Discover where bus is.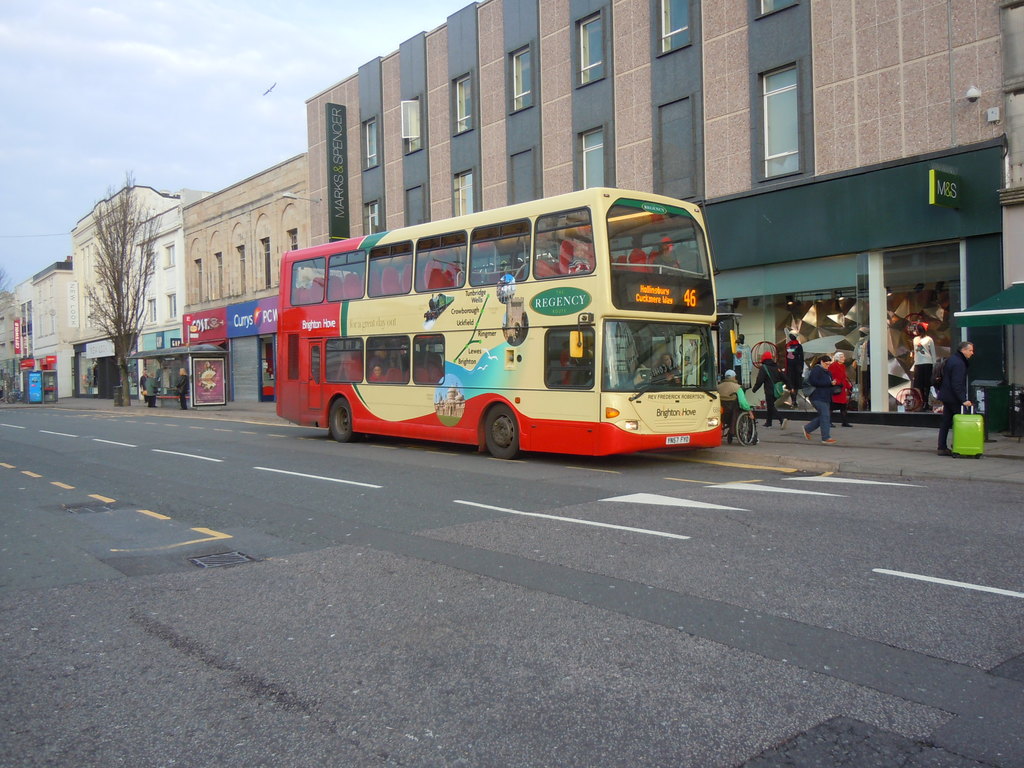
Discovered at left=275, top=184, right=743, bottom=461.
